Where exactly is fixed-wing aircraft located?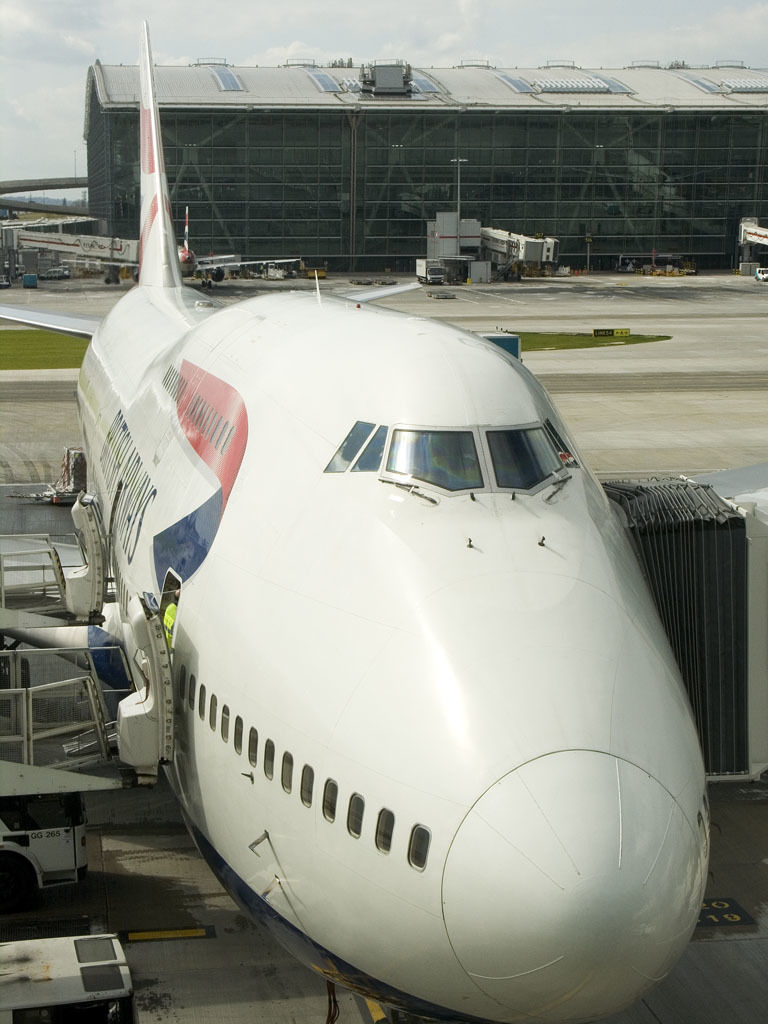
Its bounding box is x1=58, y1=200, x2=299, y2=293.
